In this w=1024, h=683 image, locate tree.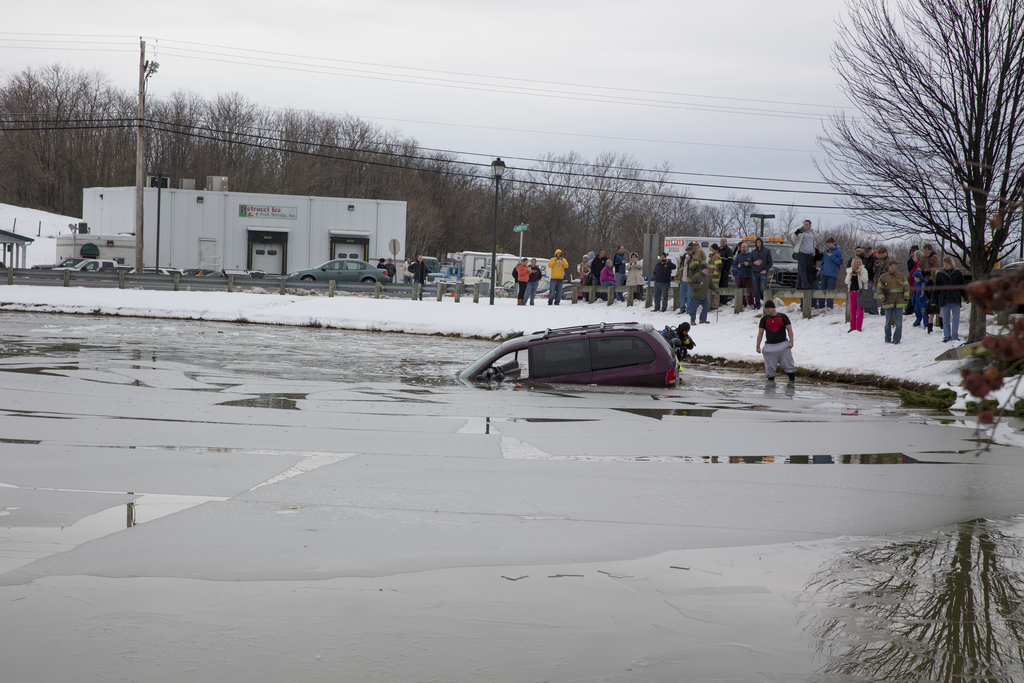
Bounding box: (810,0,1023,346).
